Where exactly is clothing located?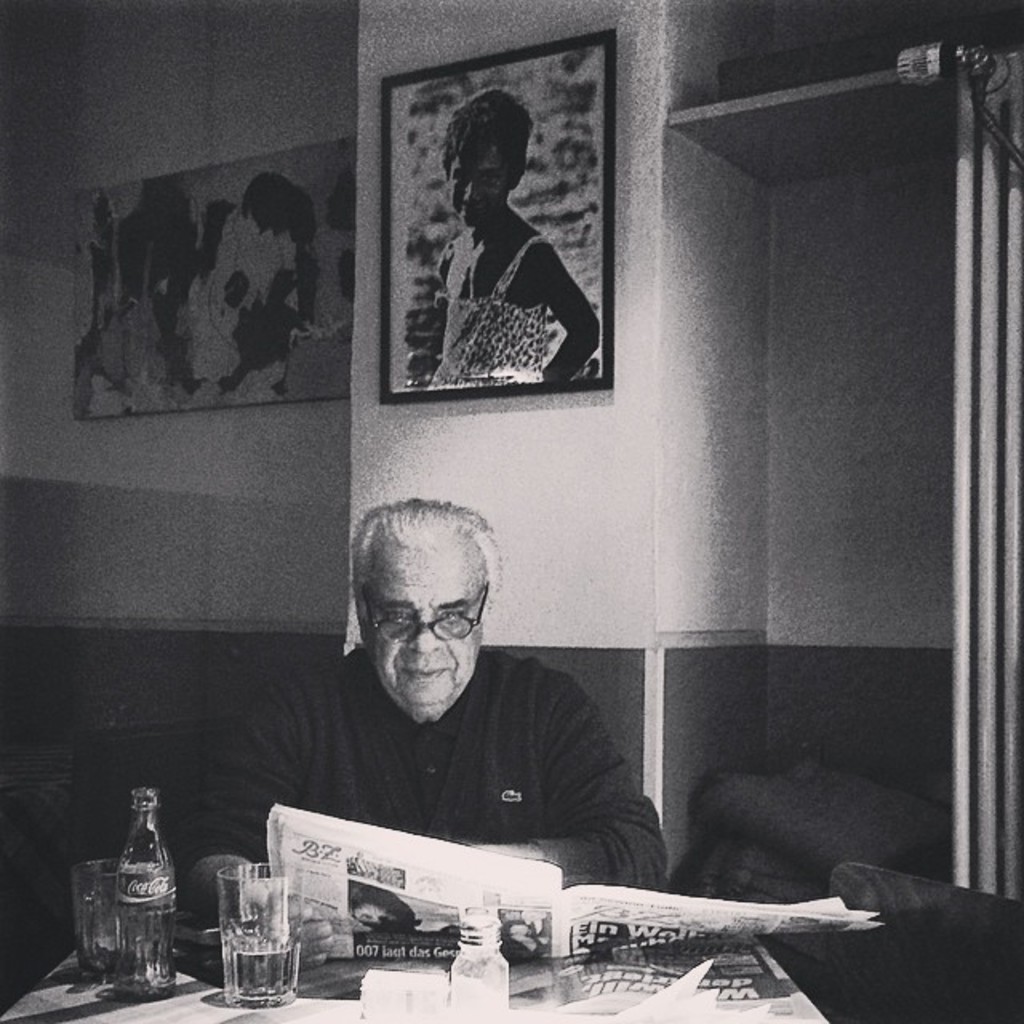
Its bounding box is x1=501, y1=936, x2=547, y2=966.
